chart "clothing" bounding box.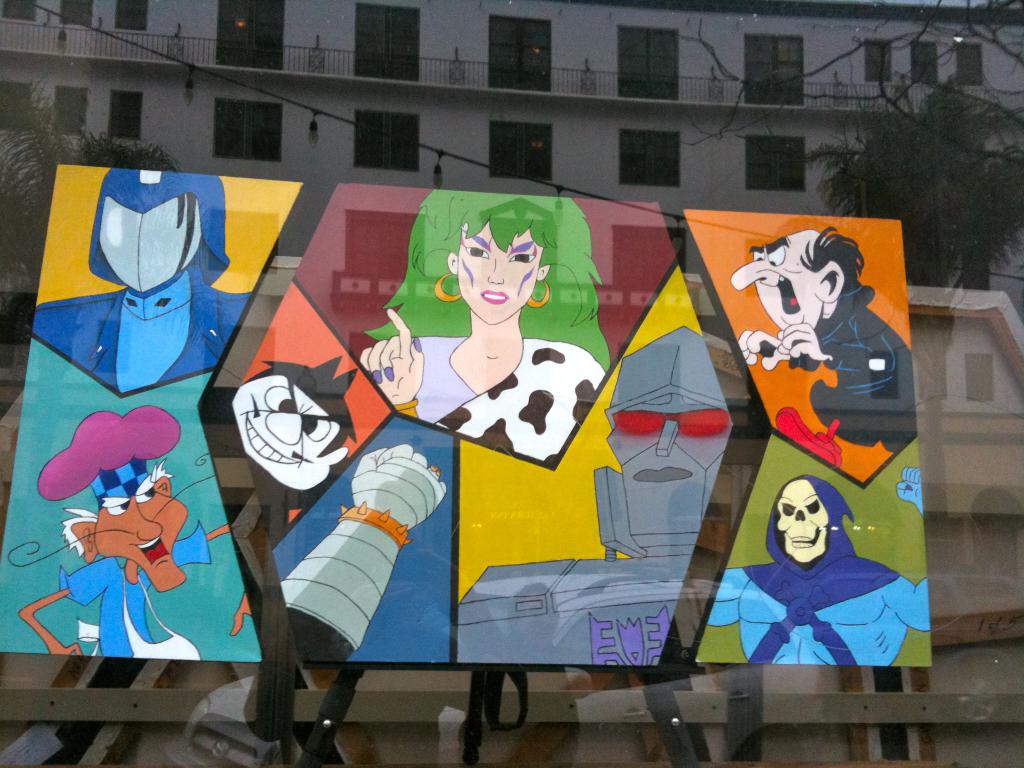
Charted: x1=736, y1=488, x2=901, y2=689.
